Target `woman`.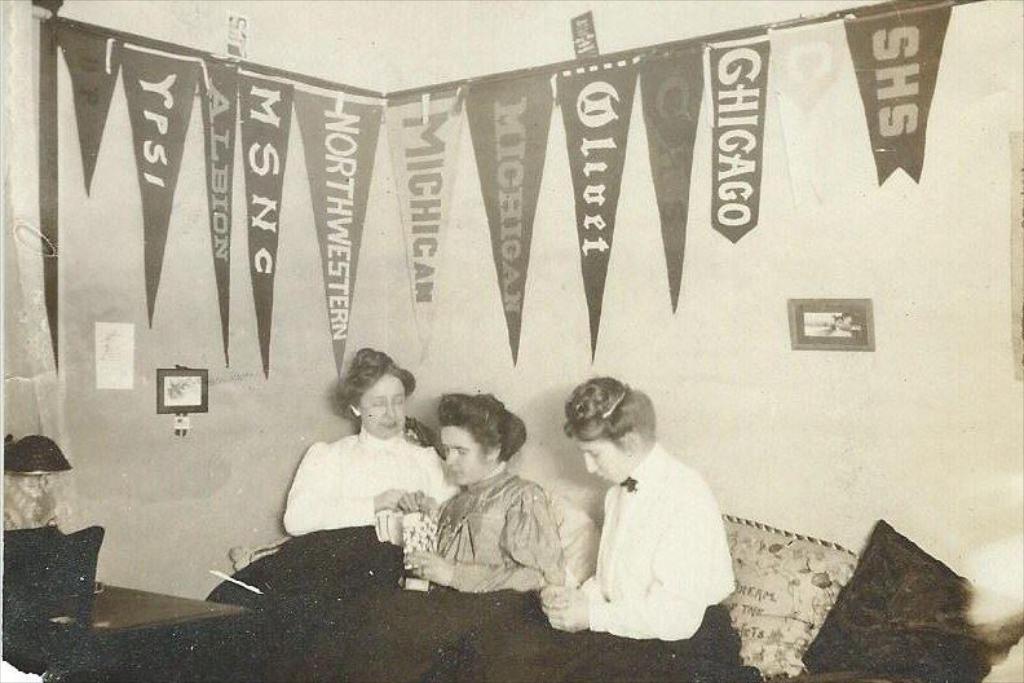
Target region: {"left": 365, "top": 395, "right": 557, "bottom": 623}.
